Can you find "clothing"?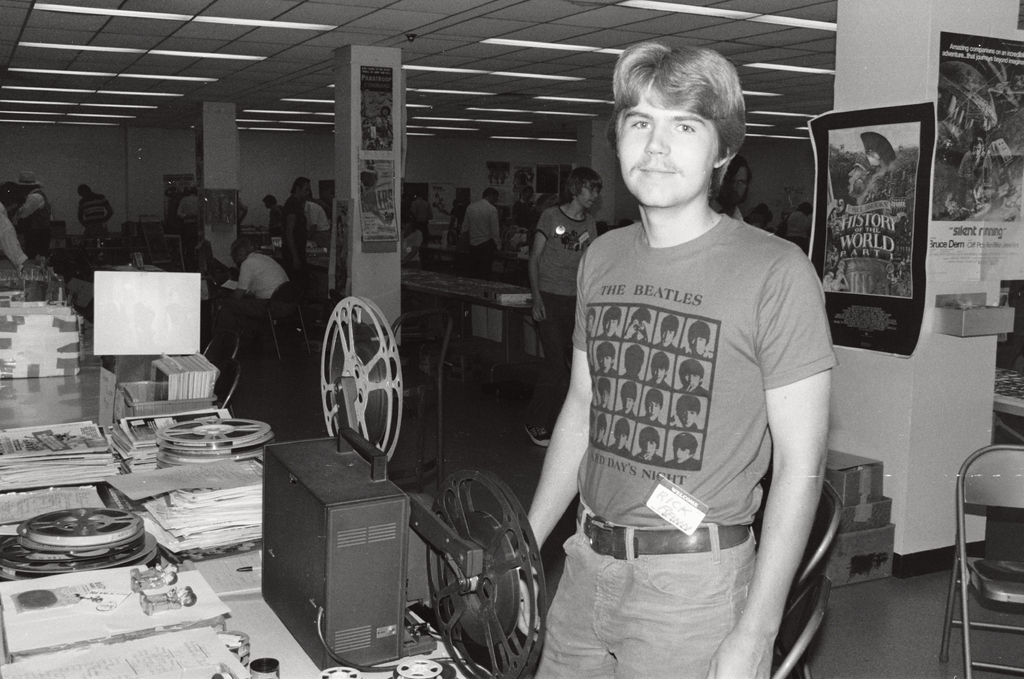
Yes, bounding box: left=176, top=193, right=198, bottom=233.
